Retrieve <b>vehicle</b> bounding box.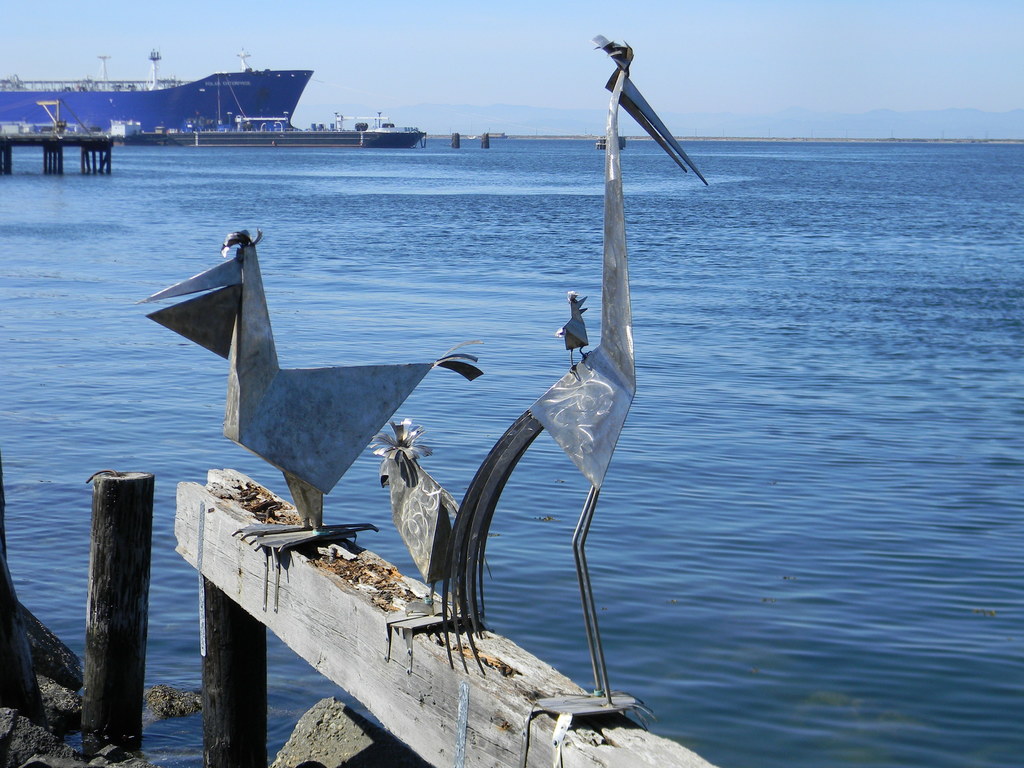
Bounding box: [118, 109, 426, 147].
